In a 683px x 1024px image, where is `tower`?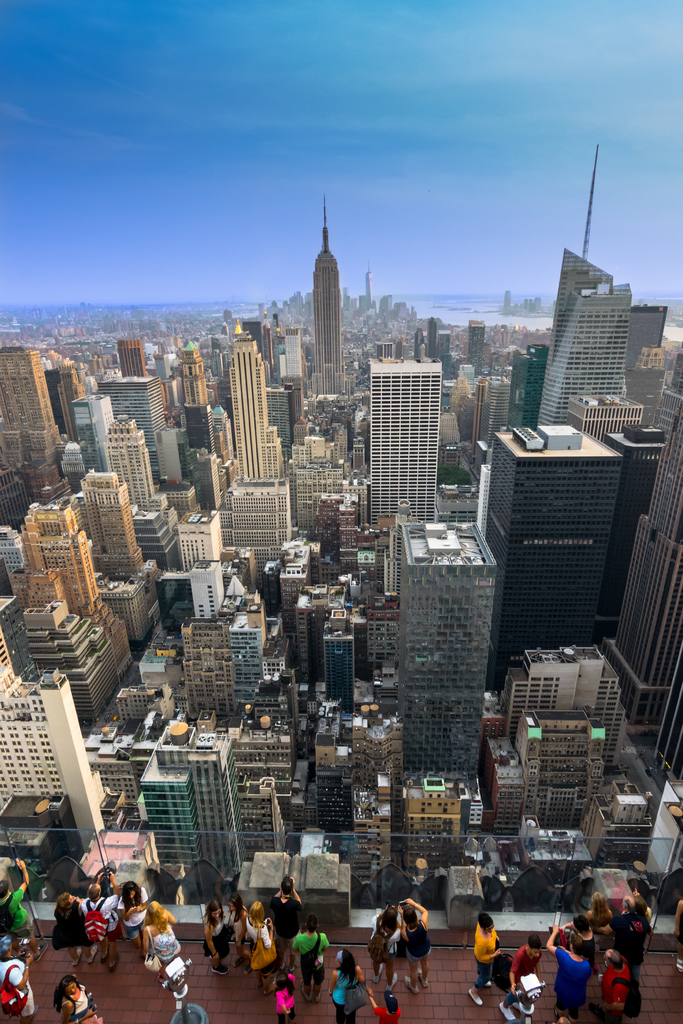
bbox=[186, 564, 274, 719].
